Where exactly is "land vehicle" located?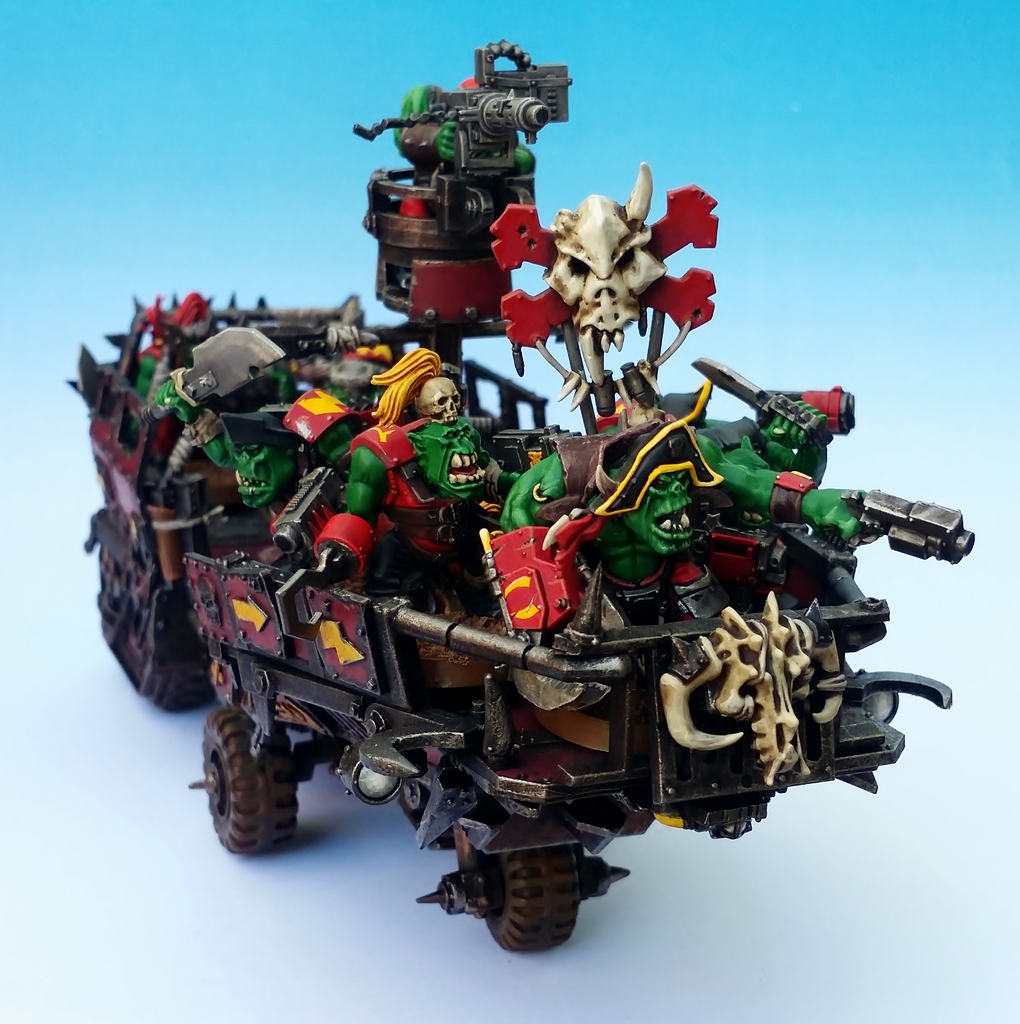
Its bounding box is <region>67, 42, 973, 947</region>.
